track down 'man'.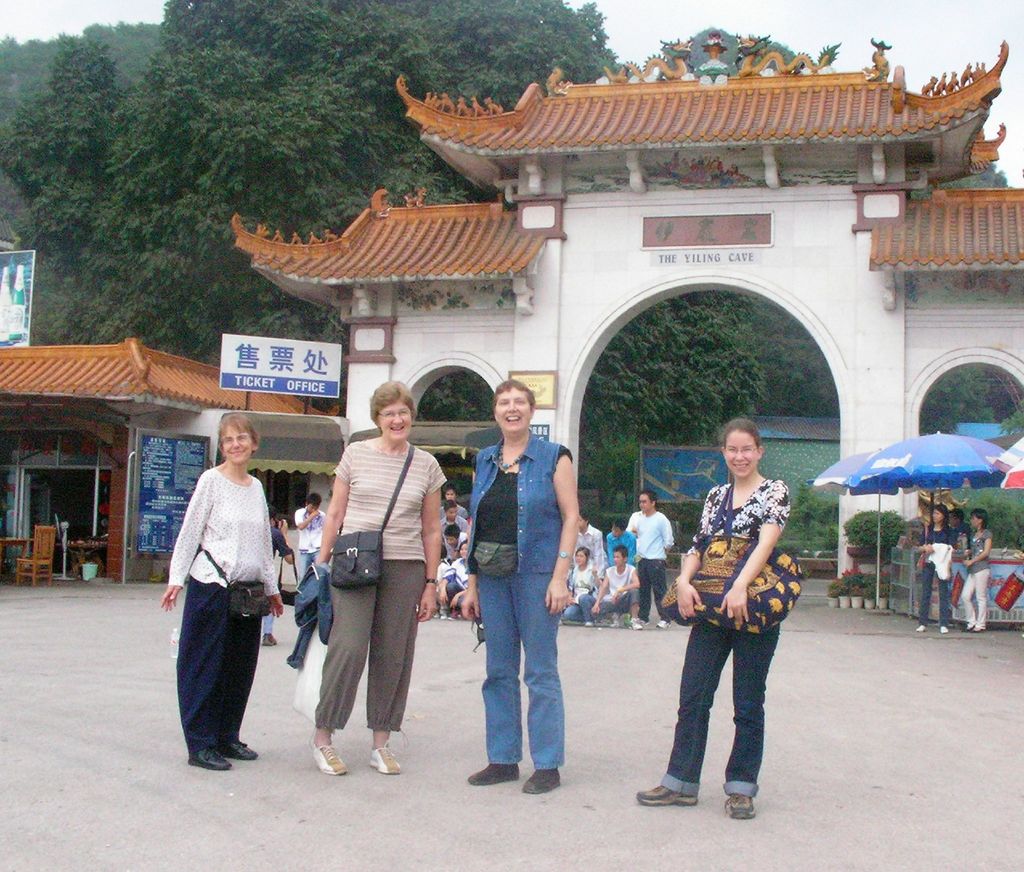
Tracked to [945, 507, 975, 548].
